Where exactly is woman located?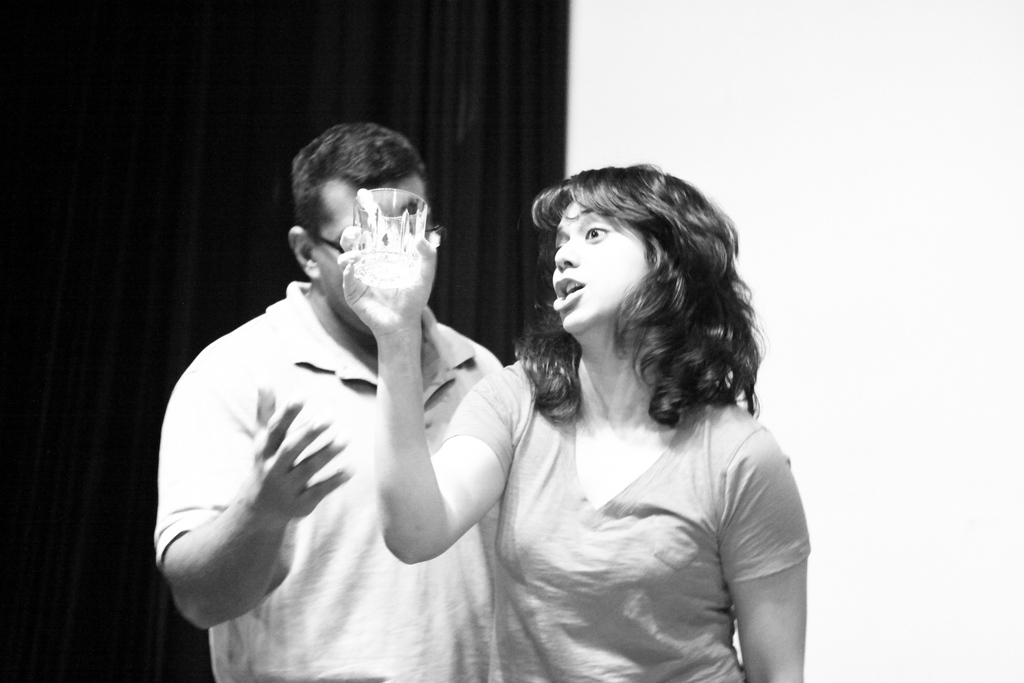
Its bounding box is l=307, t=162, r=835, b=682.
